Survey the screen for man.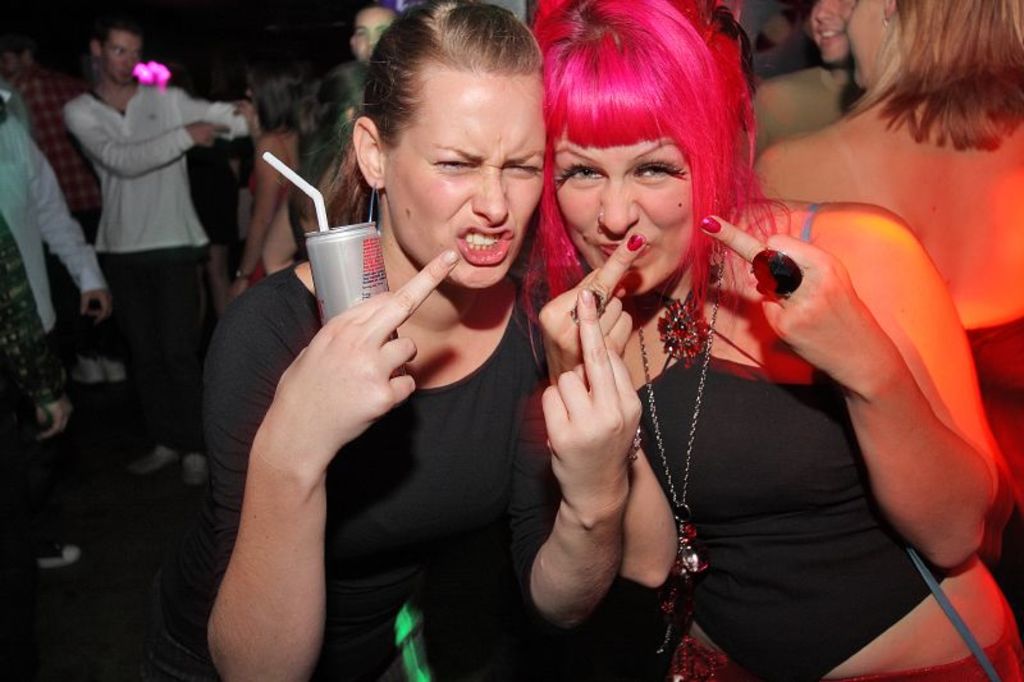
Survey found: detection(0, 81, 115, 568).
